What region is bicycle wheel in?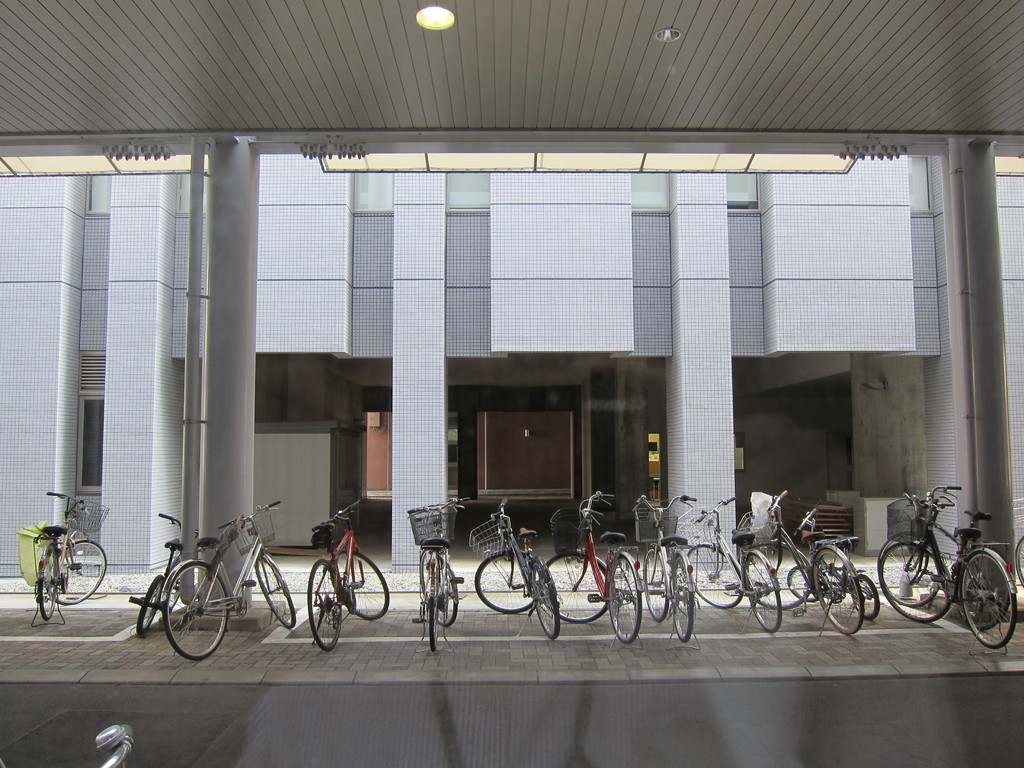
(left=134, top=577, right=164, bottom=636).
